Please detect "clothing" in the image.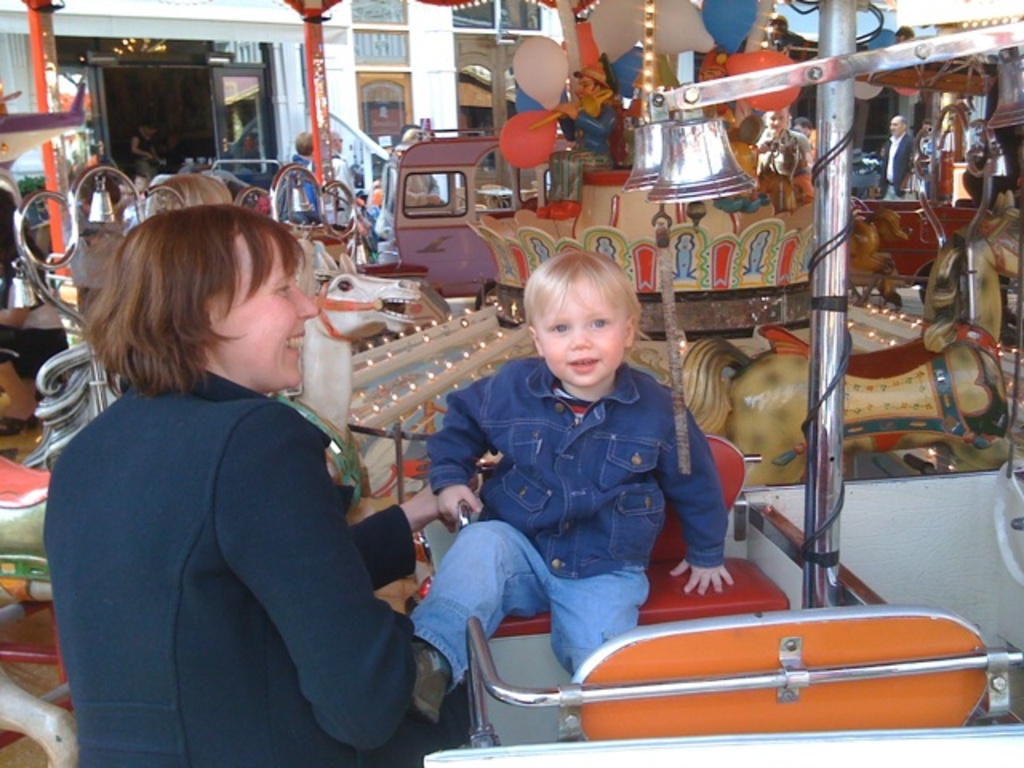
762, 125, 814, 186.
